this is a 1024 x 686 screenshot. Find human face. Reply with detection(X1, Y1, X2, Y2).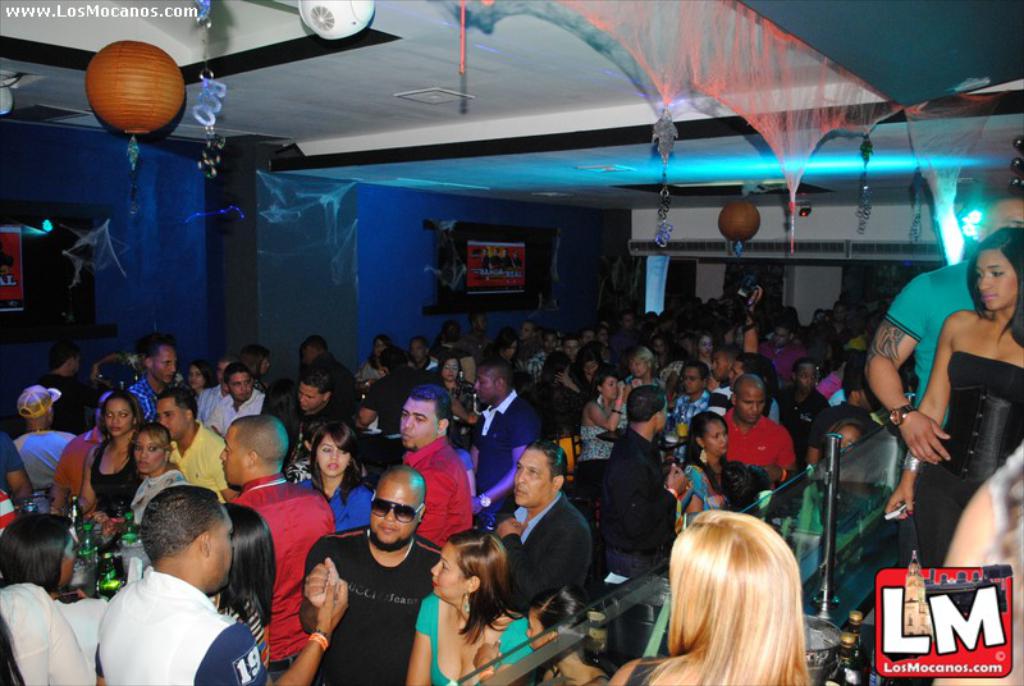
detection(737, 387, 763, 419).
